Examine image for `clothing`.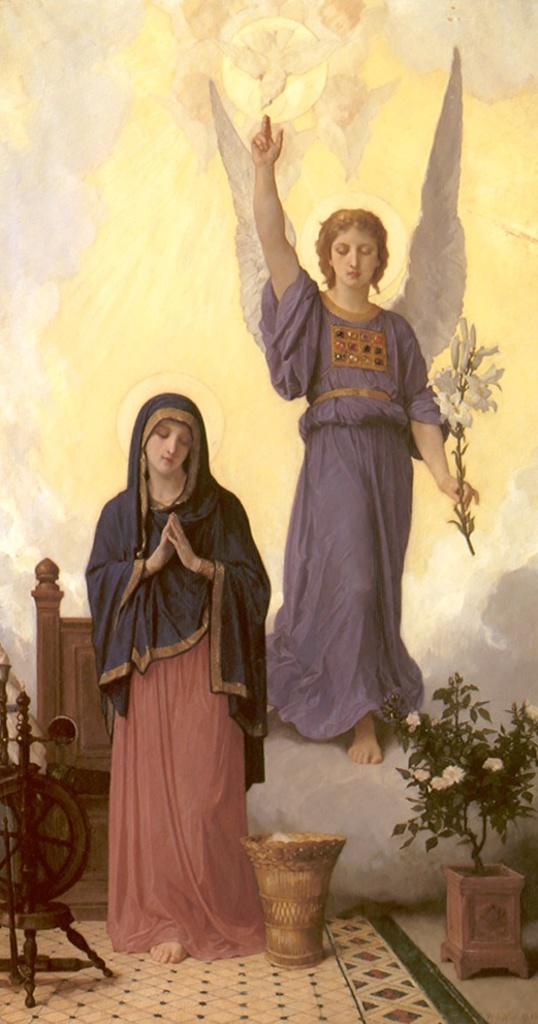
Examination result: BBox(82, 435, 283, 951).
